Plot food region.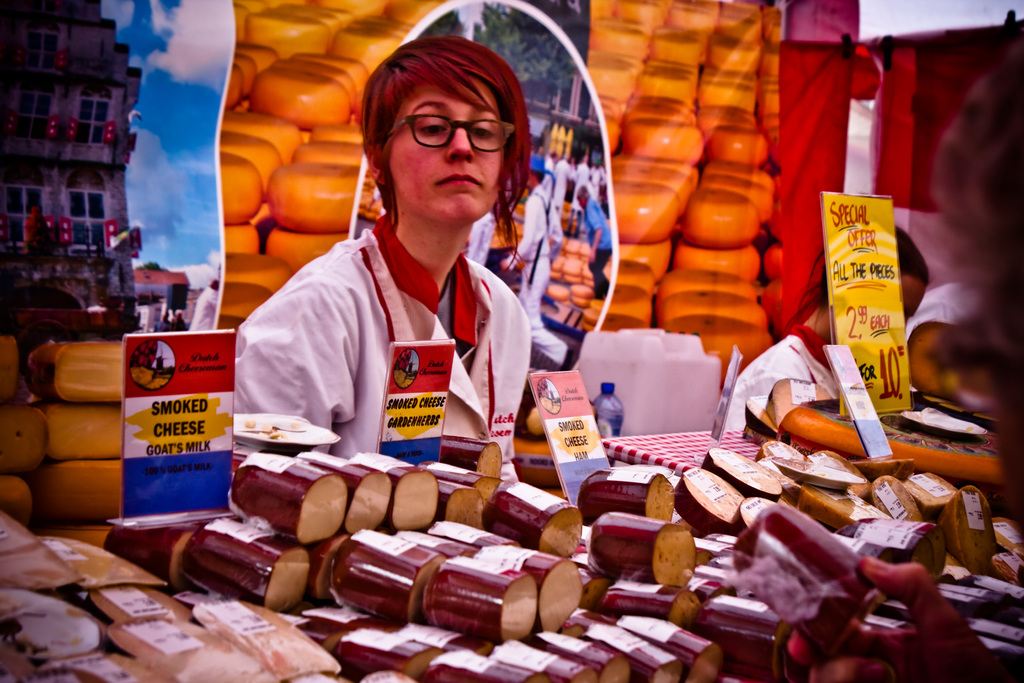
Plotted at 790, 484, 884, 537.
